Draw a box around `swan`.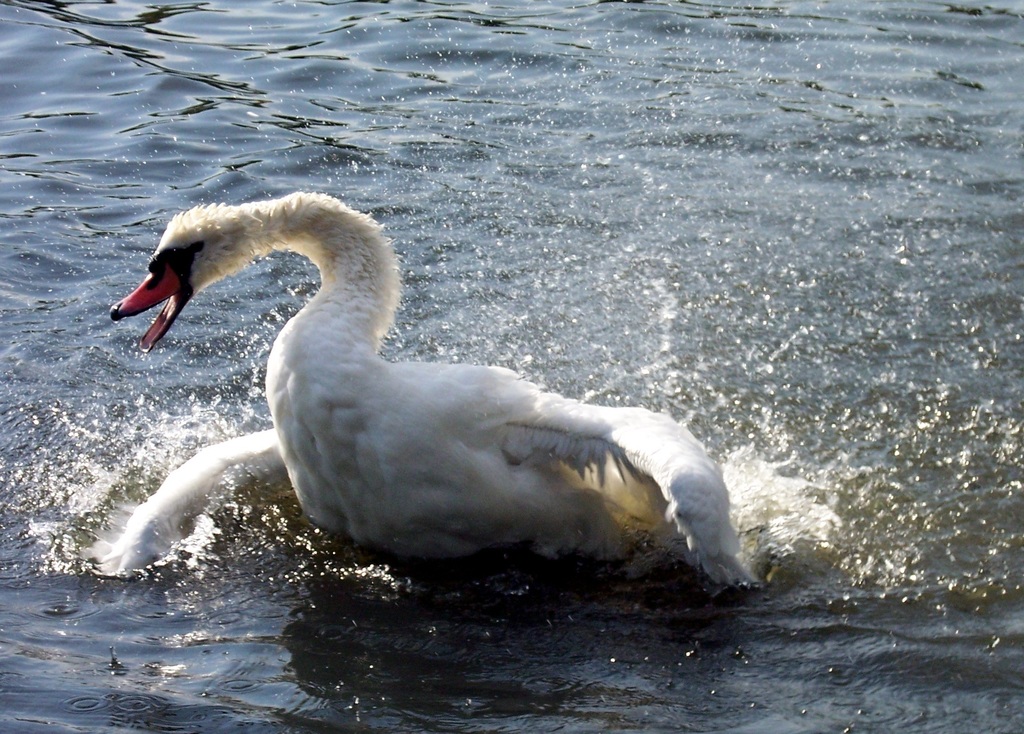
102, 183, 764, 588.
